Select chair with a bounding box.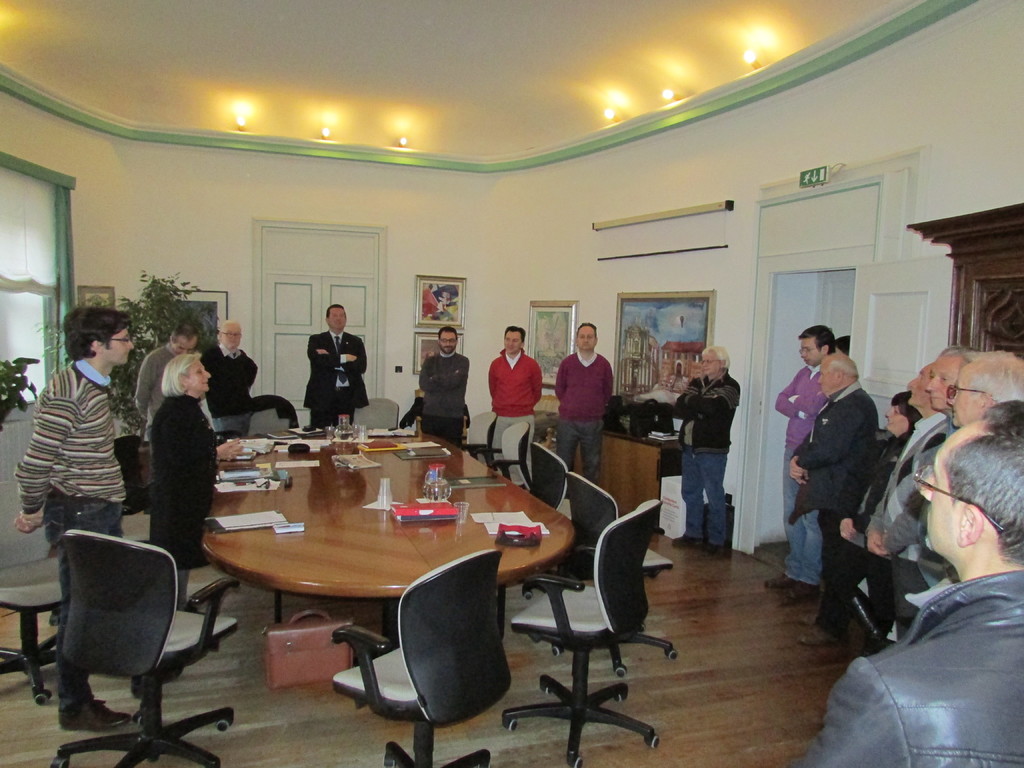
[x1=0, y1=479, x2=67, y2=702].
